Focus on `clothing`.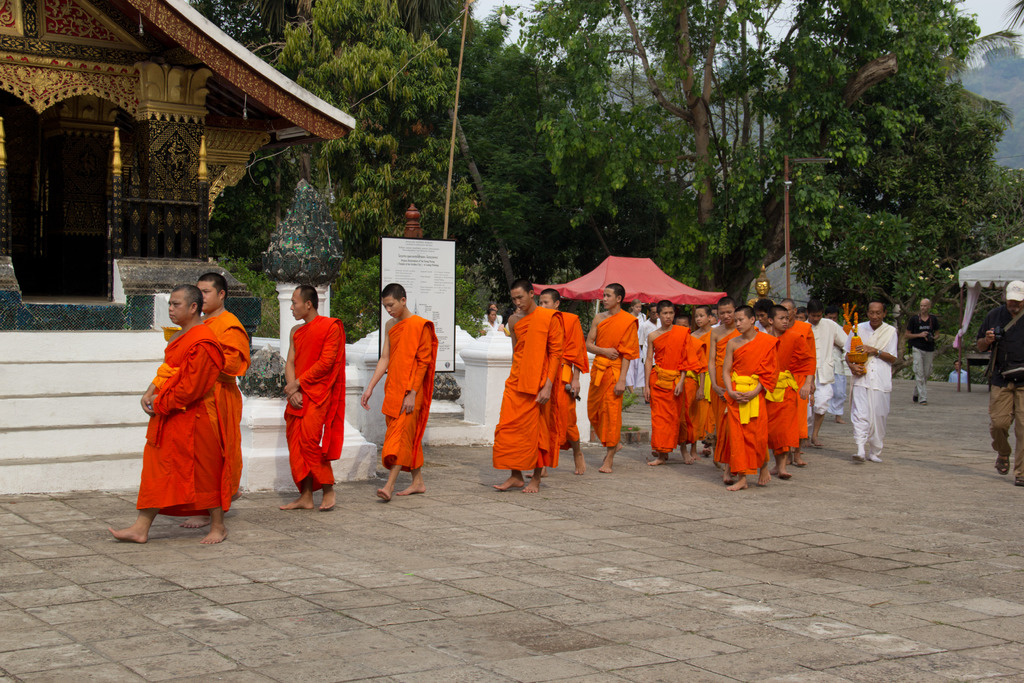
Focused at (x1=558, y1=308, x2=588, y2=466).
